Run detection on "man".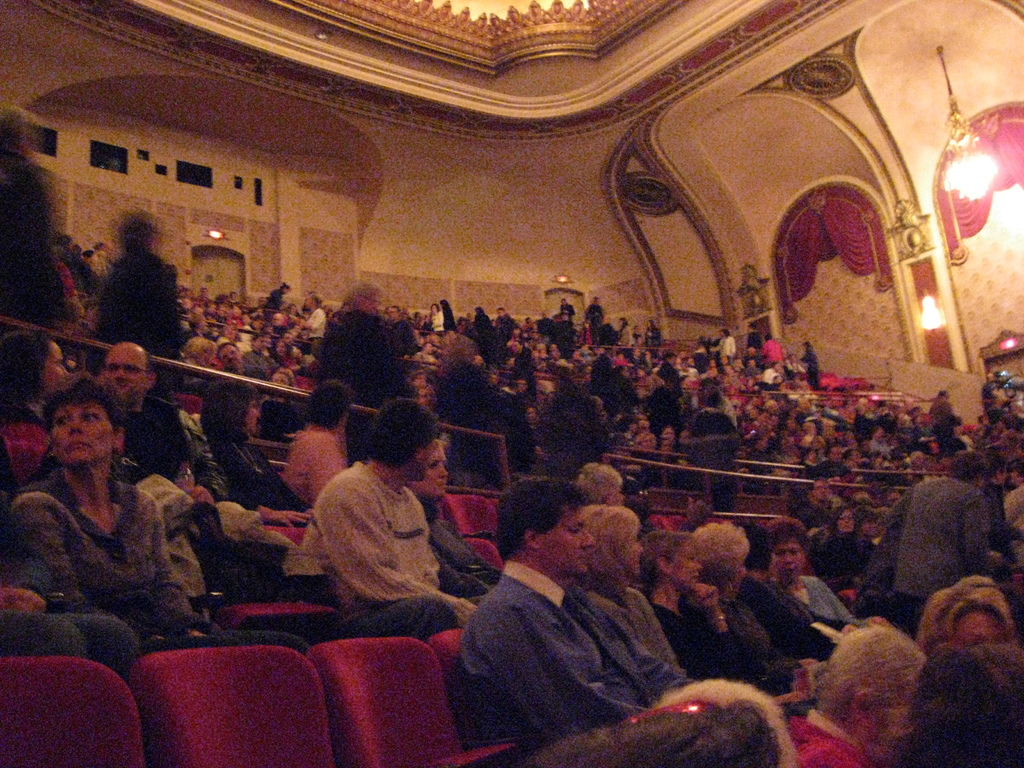
Result: region(881, 447, 1005, 634).
